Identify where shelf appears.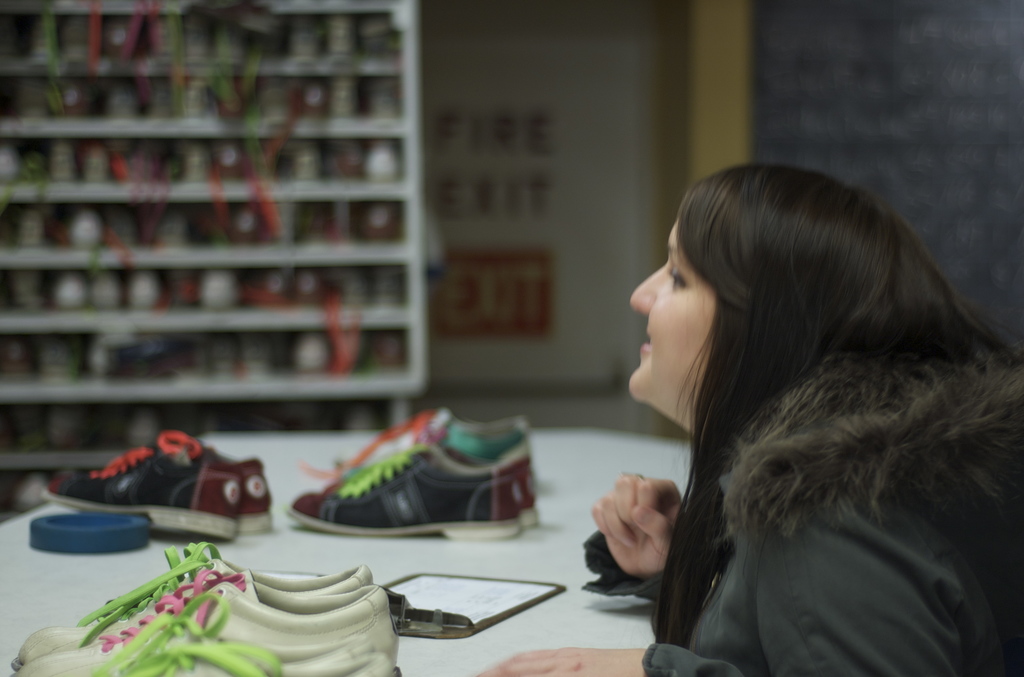
Appears at {"x1": 0, "y1": 124, "x2": 432, "y2": 192}.
